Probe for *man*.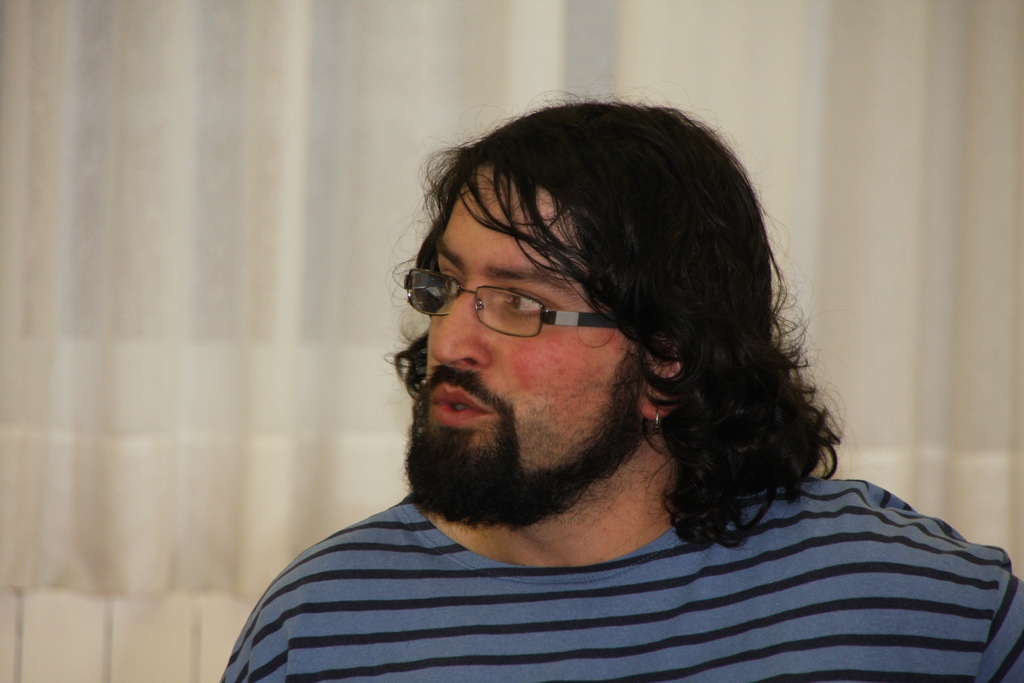
Probe result: [195, 71, 973, 680].
